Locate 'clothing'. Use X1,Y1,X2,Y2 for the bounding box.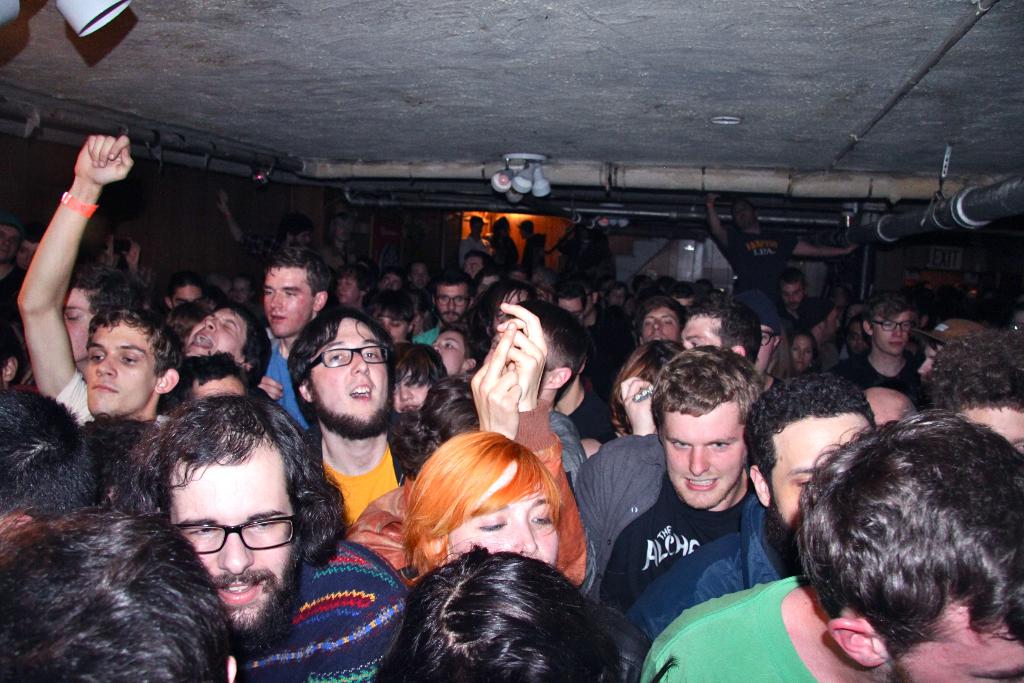
270,338,305,424.
